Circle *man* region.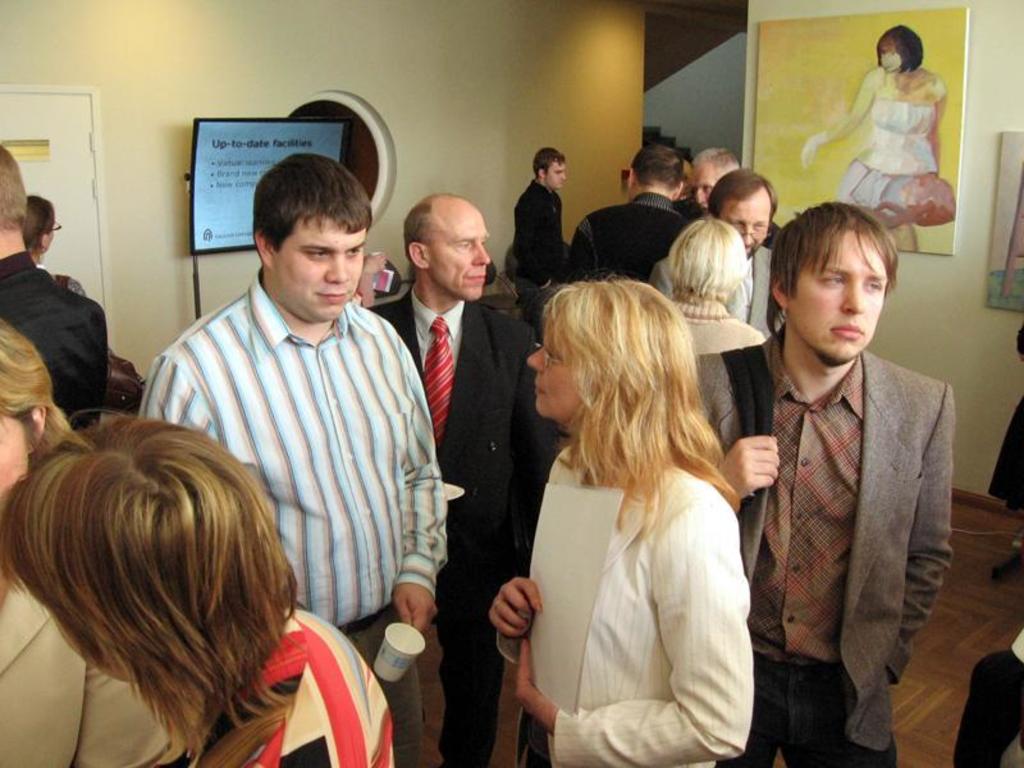
Region: (722,198,973,756).
